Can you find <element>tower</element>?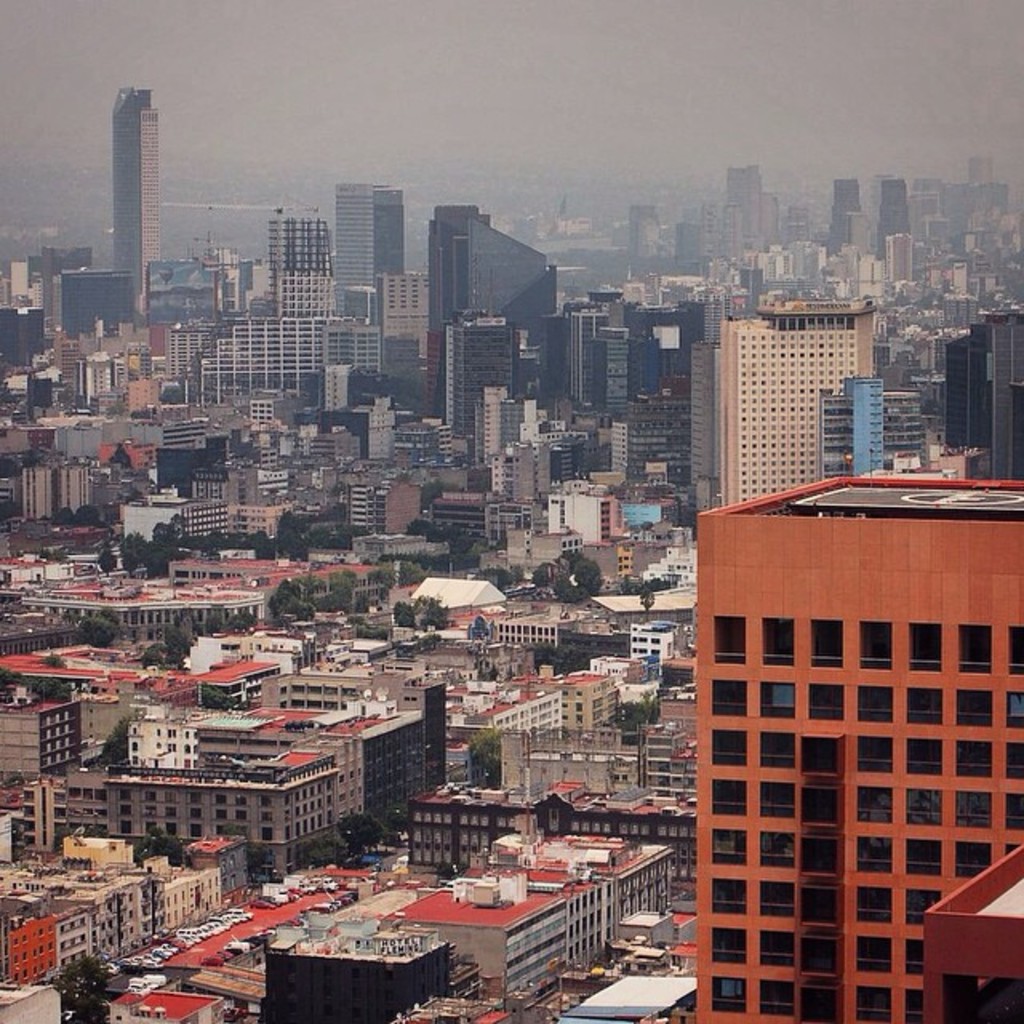
Yes, bounding box: [429, 208, 560, 413].
